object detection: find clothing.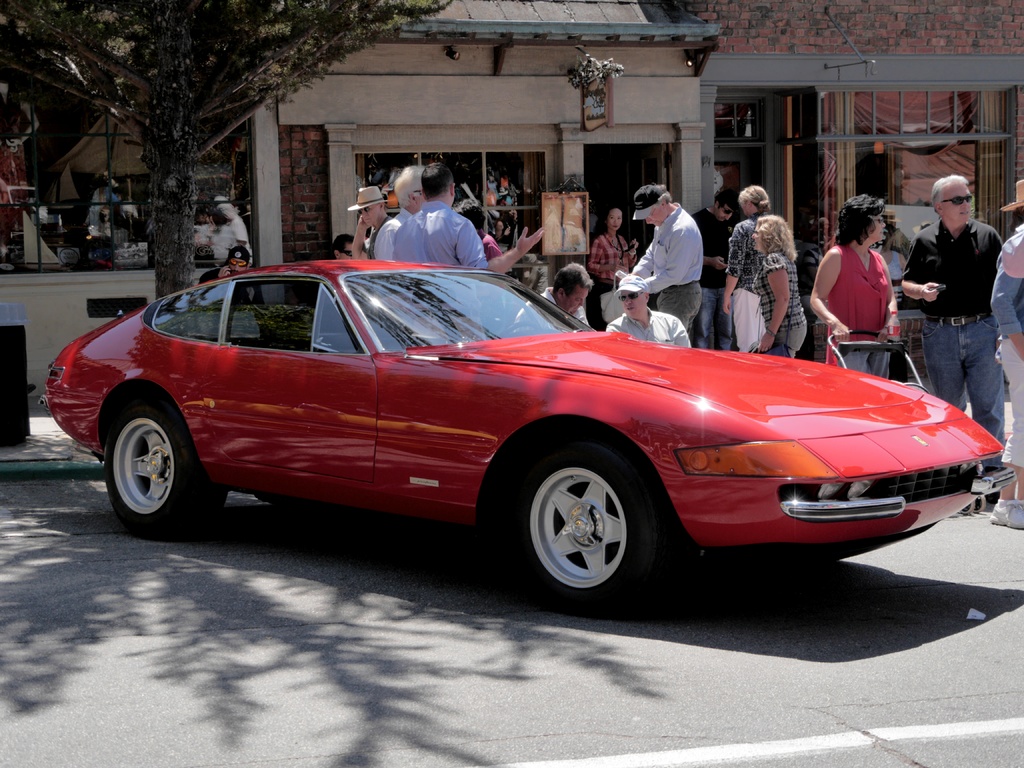
Rect(903, 323, 1007, 481).
